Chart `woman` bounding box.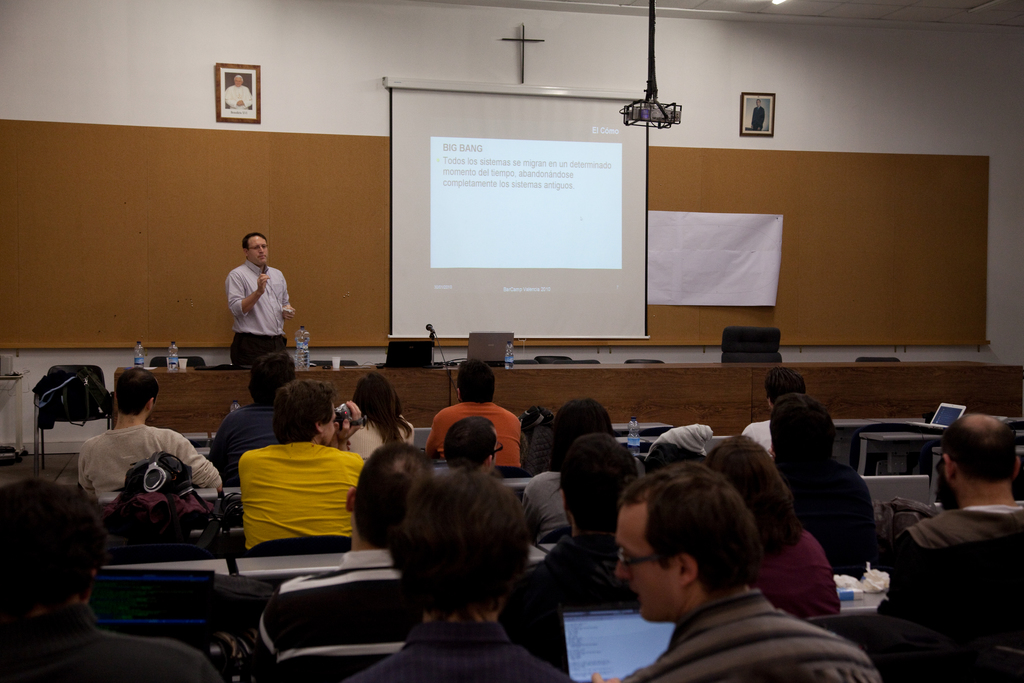
Charted: bbox(708, 443, 846, 616).
